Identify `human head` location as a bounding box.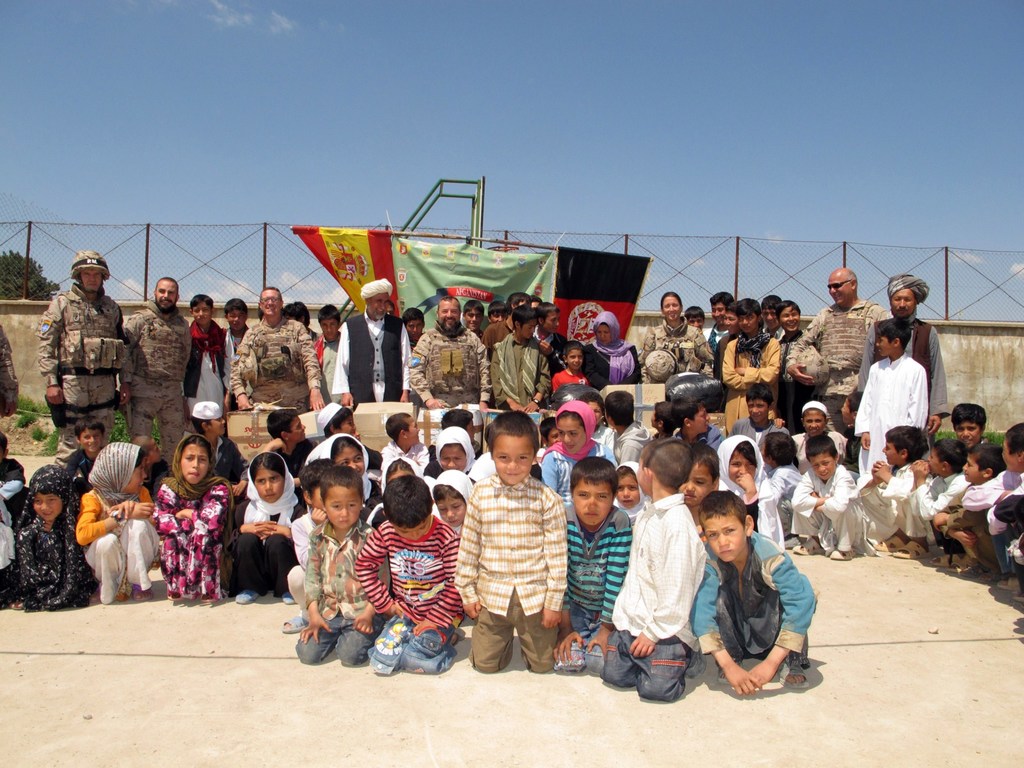
box(404, 306, 426, 337).
